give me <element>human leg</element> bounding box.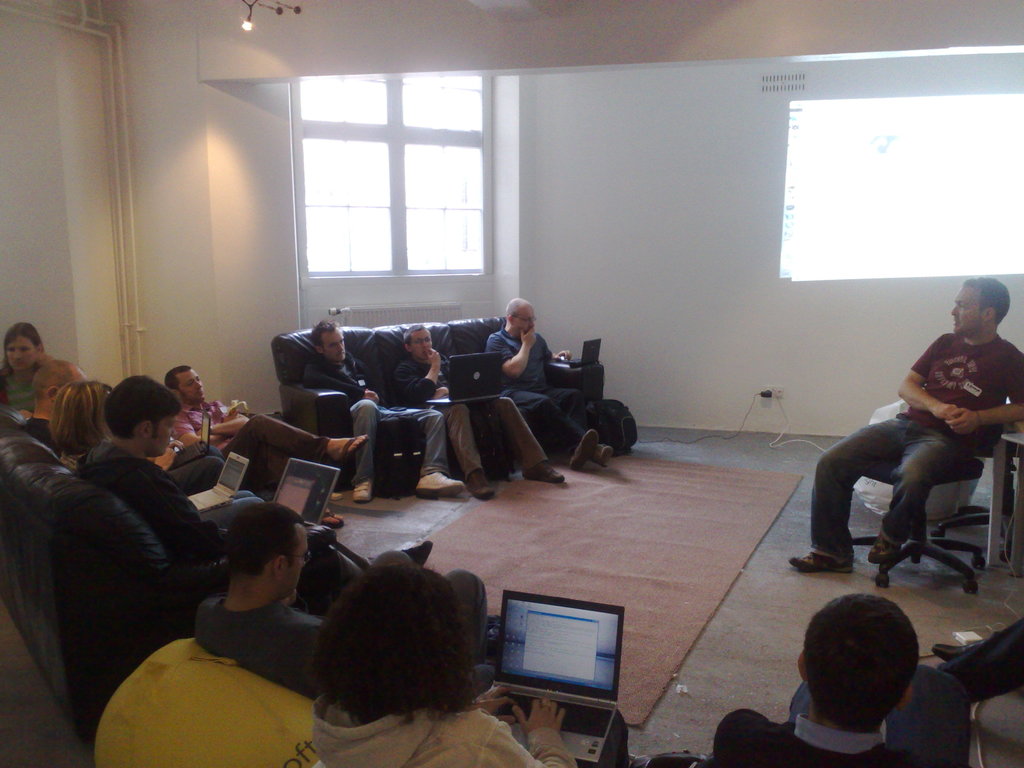
crop(939, 617, 1023, 700).
